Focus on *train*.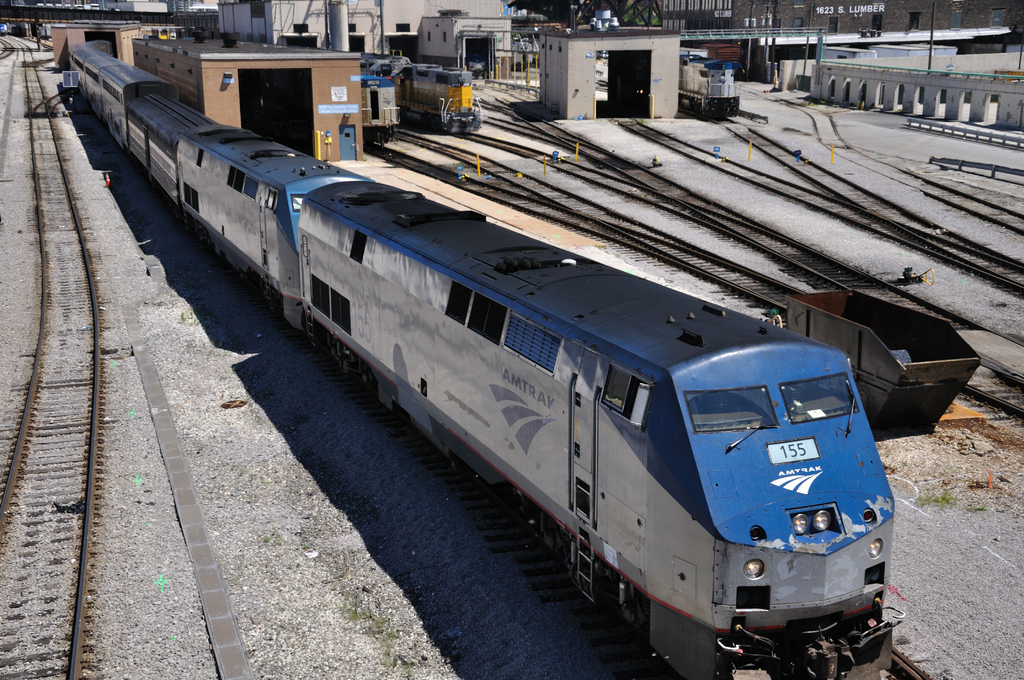
Focused at locate(356, 63, 401, 139).
